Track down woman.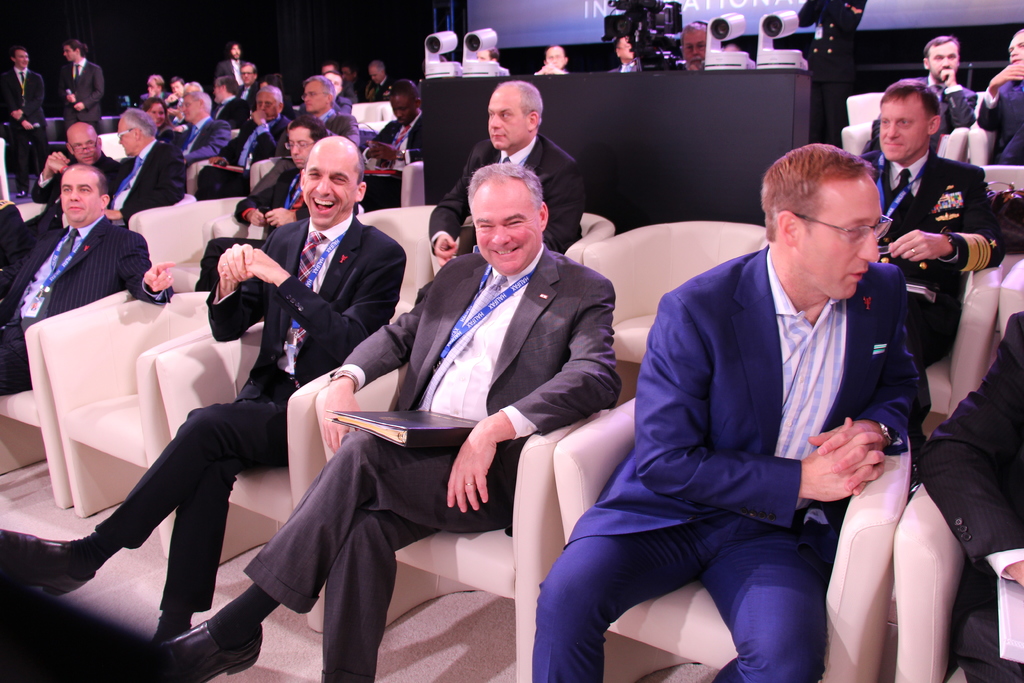
Tracked to BBox(141, 101, 184, 147).
